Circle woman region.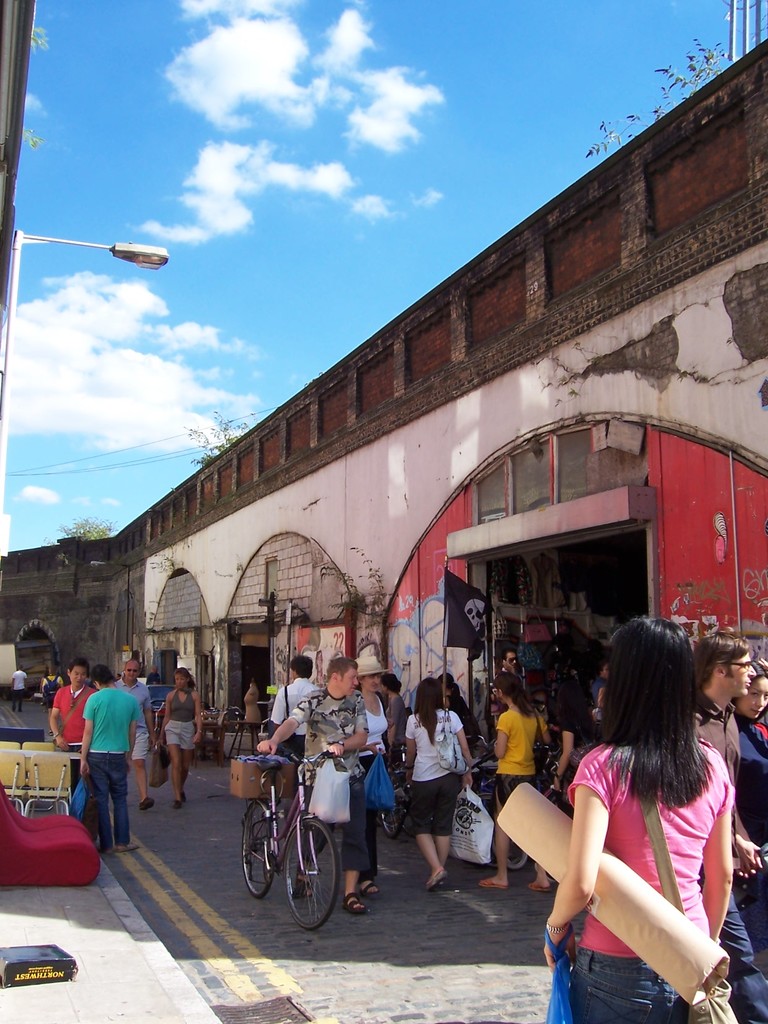
Region: BBox(39, 665, 60, 739).
